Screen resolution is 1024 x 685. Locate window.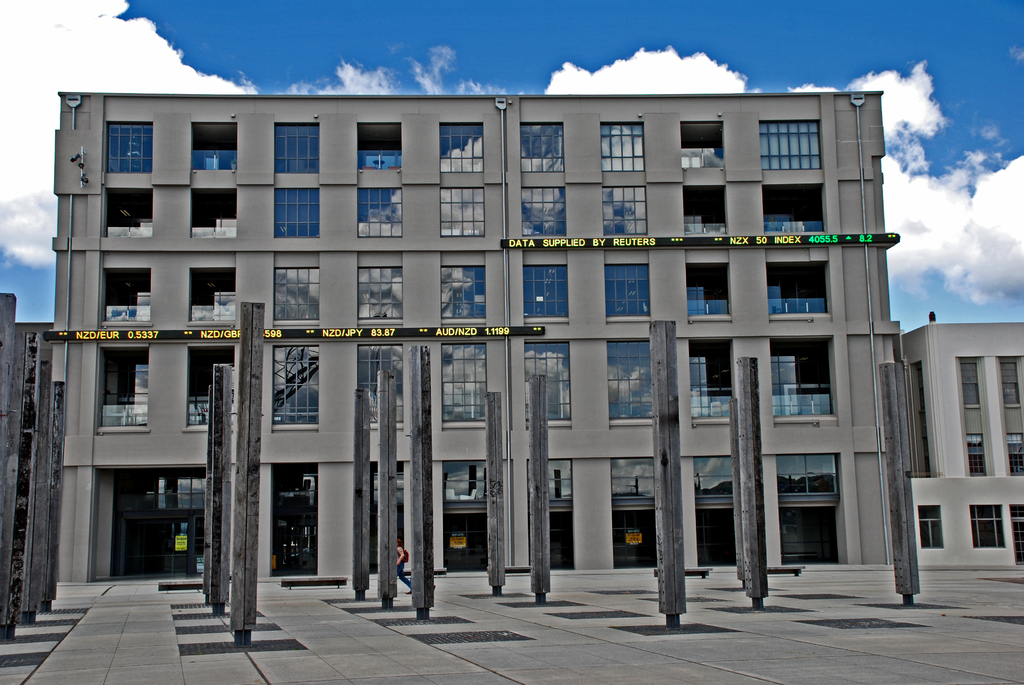
[left=761, top=119, right=822, bottom=170].
